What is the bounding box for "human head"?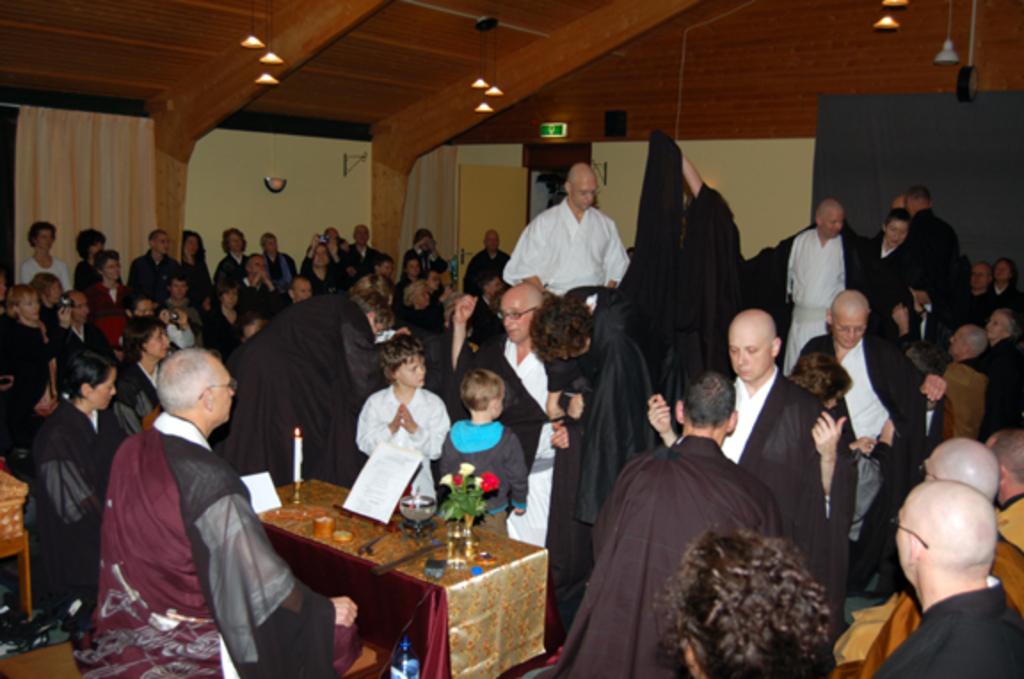
530/293/590/359.
